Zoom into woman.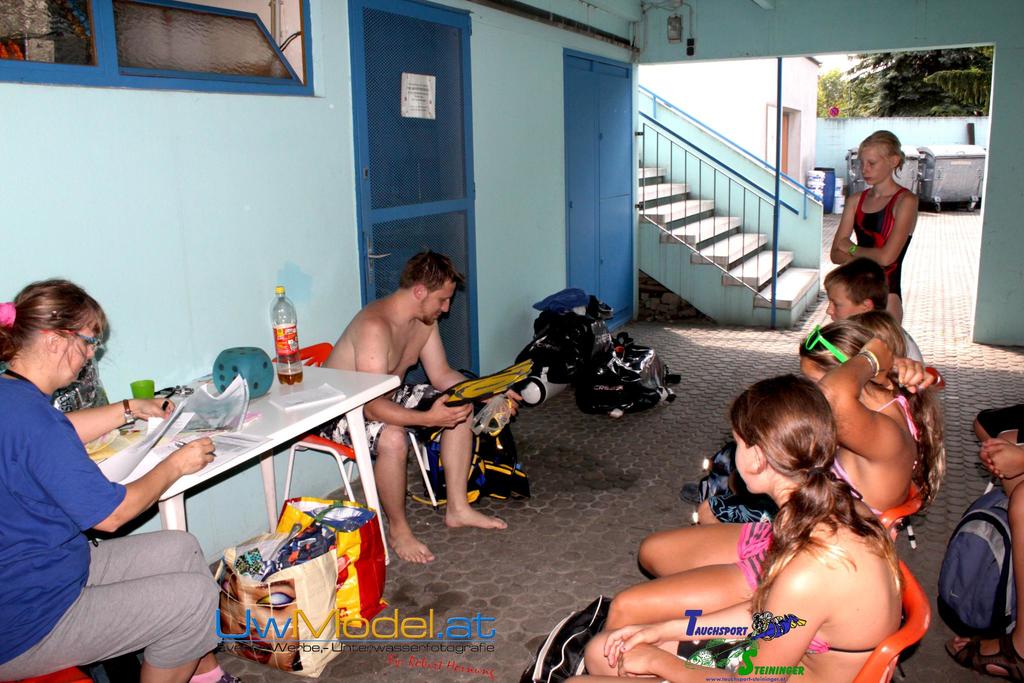
Zoom target: 600/318/954/627.
